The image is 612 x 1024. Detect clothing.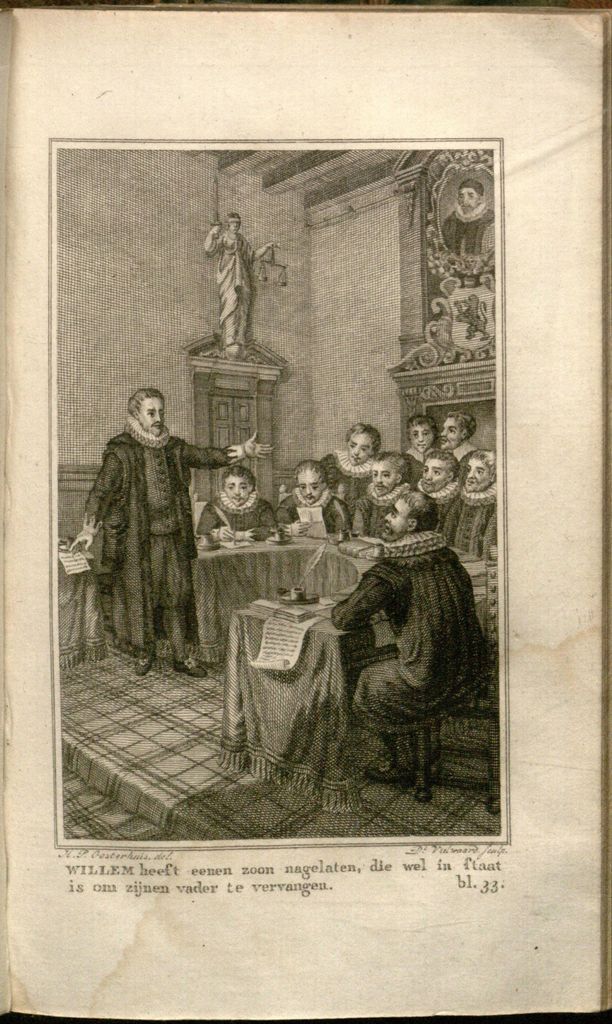
Detection: select_region(202, 228, 266, 349).
